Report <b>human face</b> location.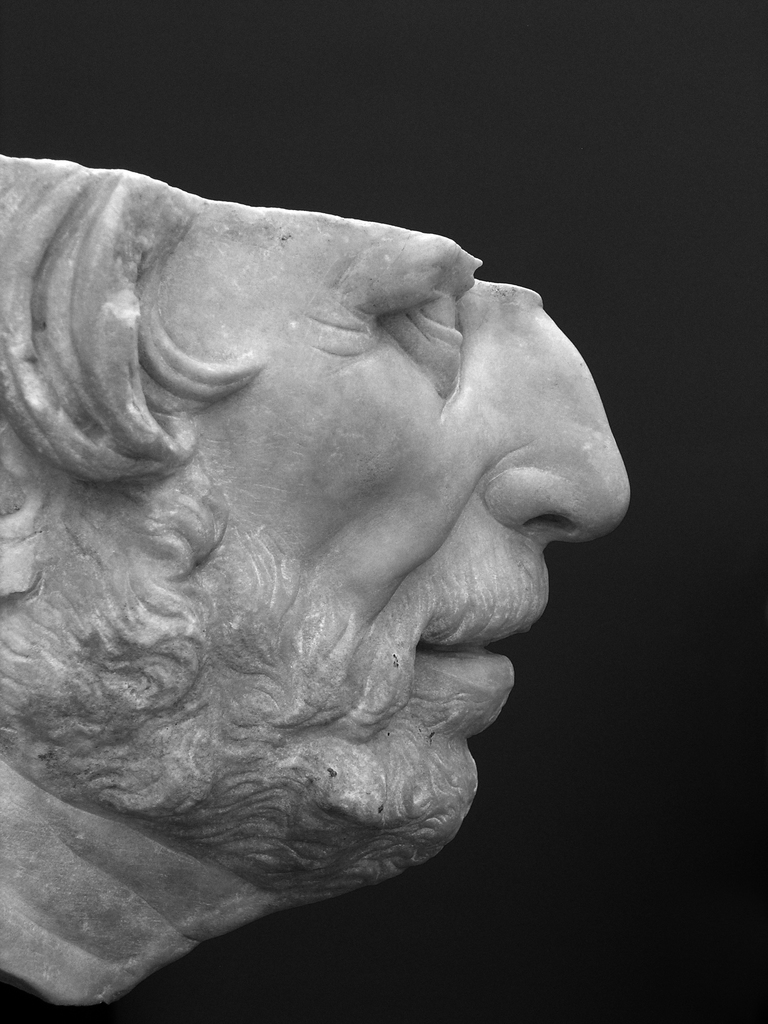
Report: (x1=88, y1=175, x2=634, y2=848).
